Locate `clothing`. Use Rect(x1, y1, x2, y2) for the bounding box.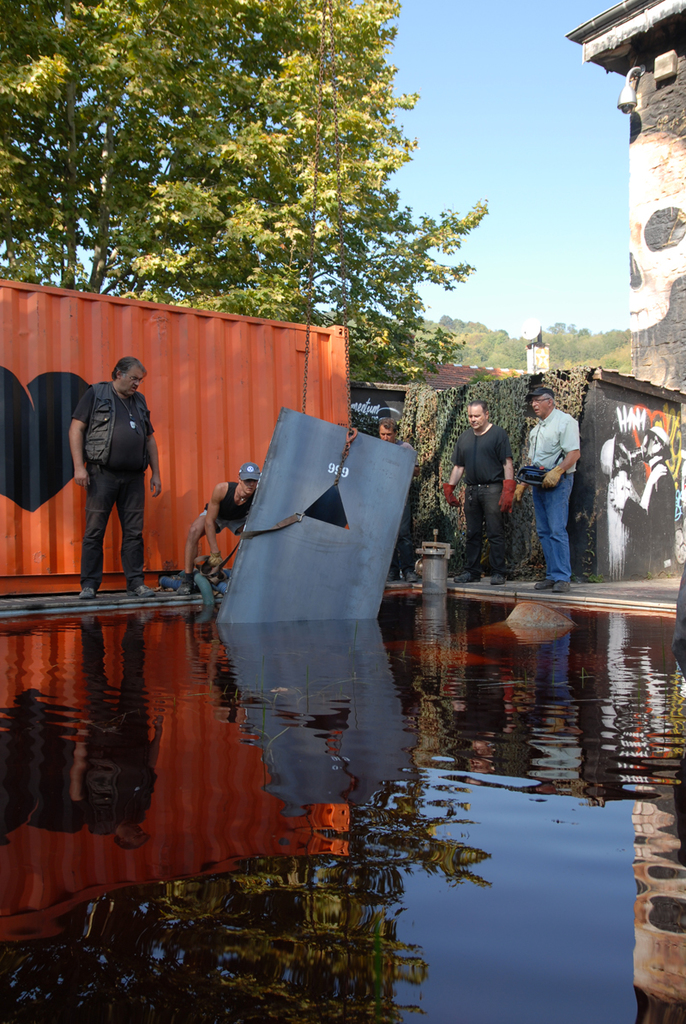
Rect(200, 482, 248, 540).
